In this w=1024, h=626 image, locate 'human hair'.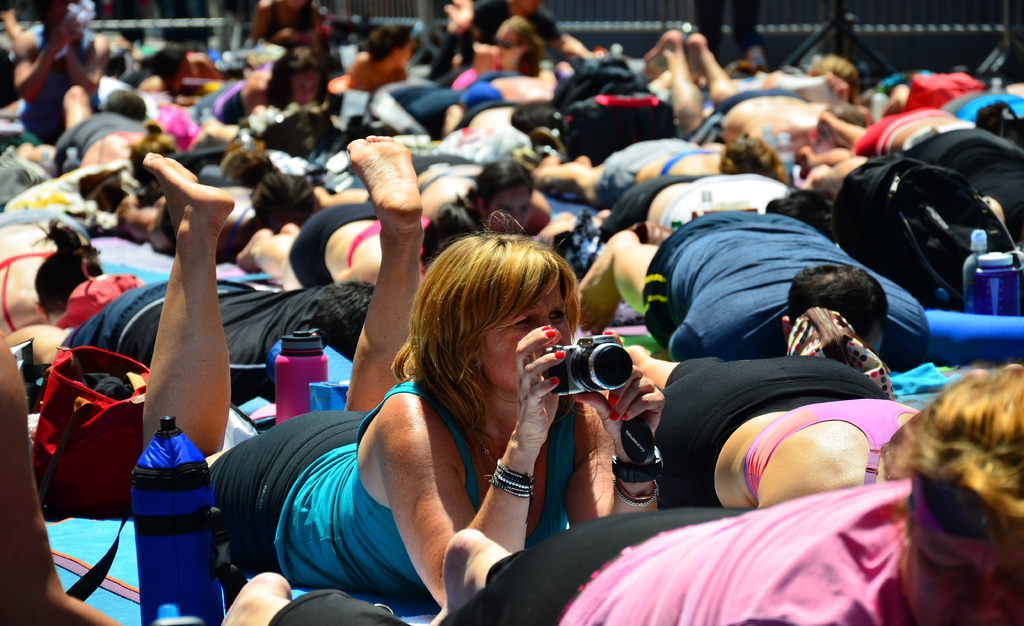
Bounding box: x1=820 y1=101 x2=872 y2=141.
